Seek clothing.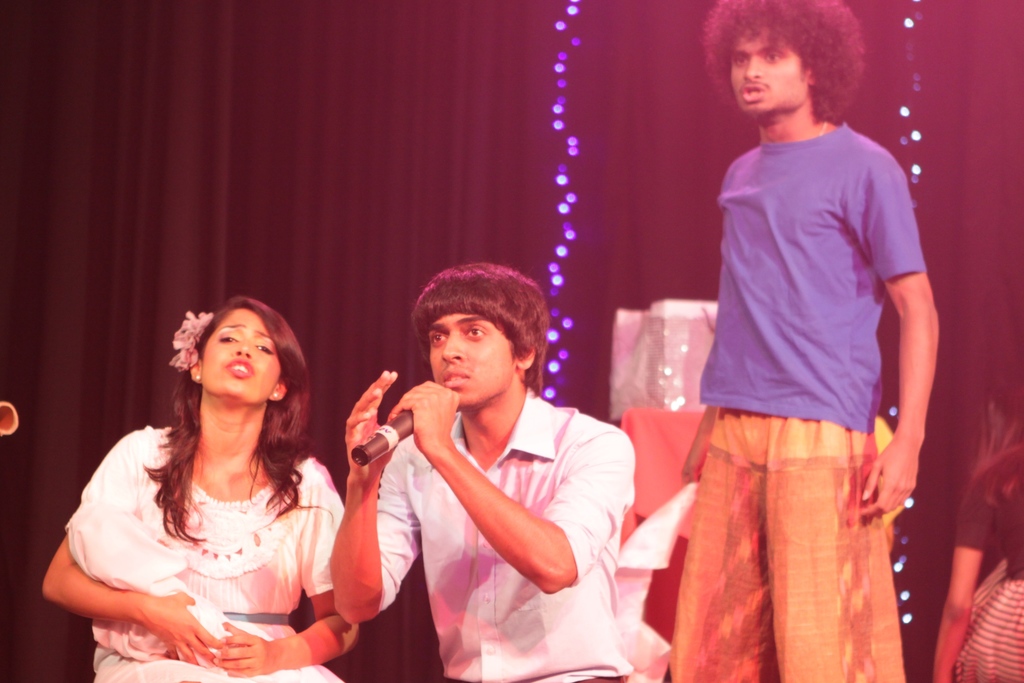
950/449/1023/682.
